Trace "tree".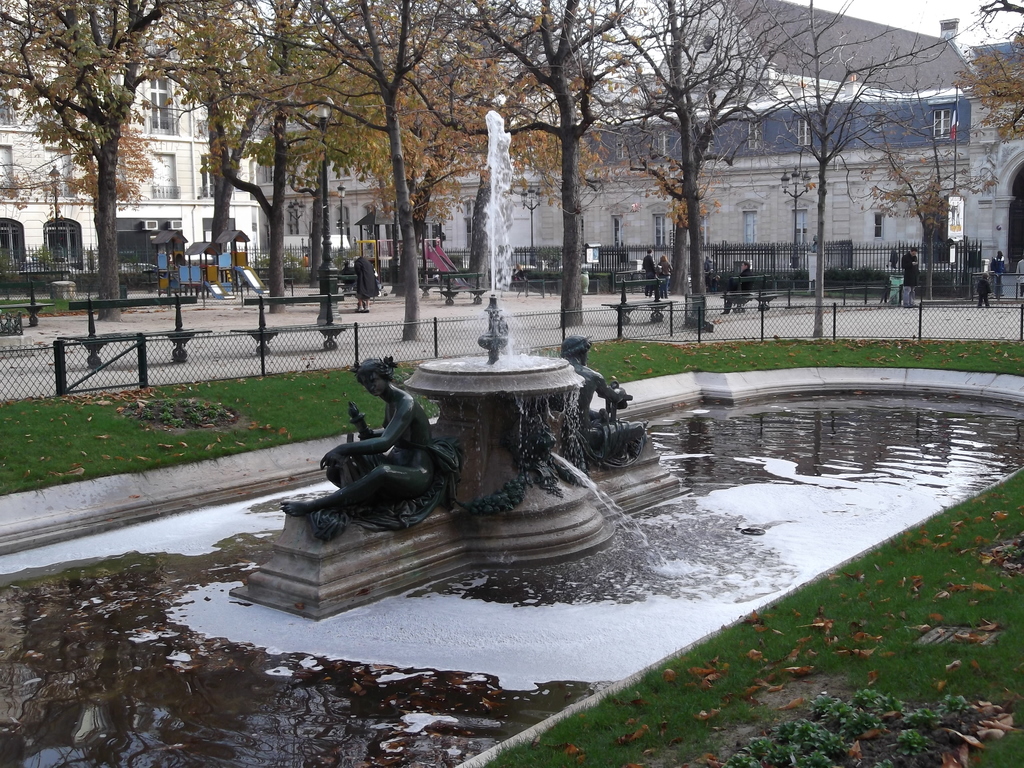
Traced to box=[0, 0, 164, 325].
